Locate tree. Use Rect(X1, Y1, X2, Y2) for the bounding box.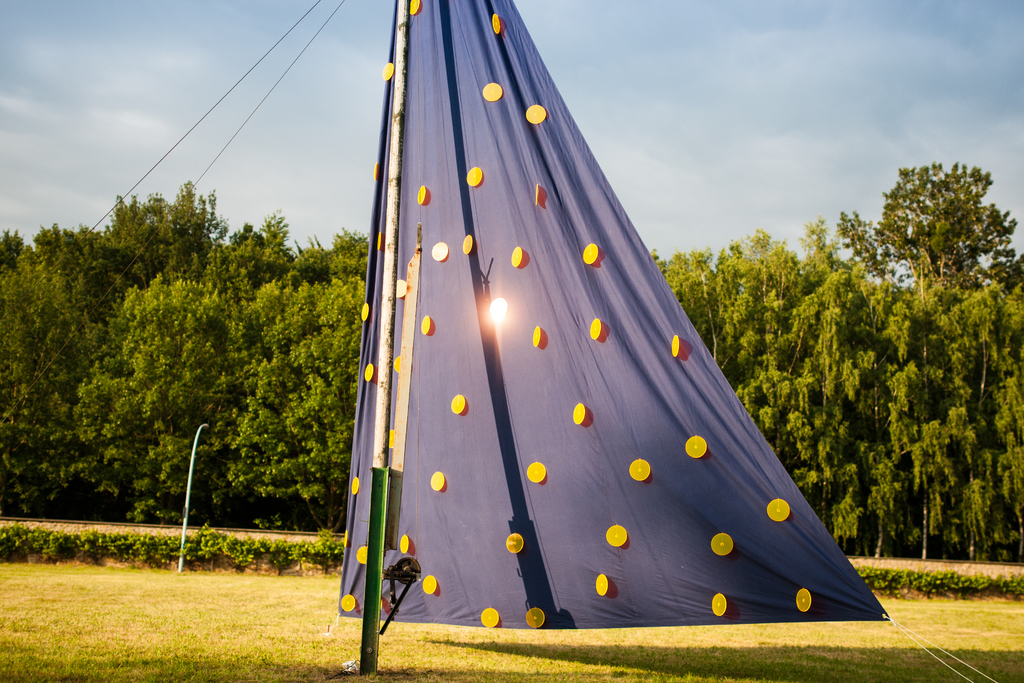
Rect(881, 151, 1012, 299).
